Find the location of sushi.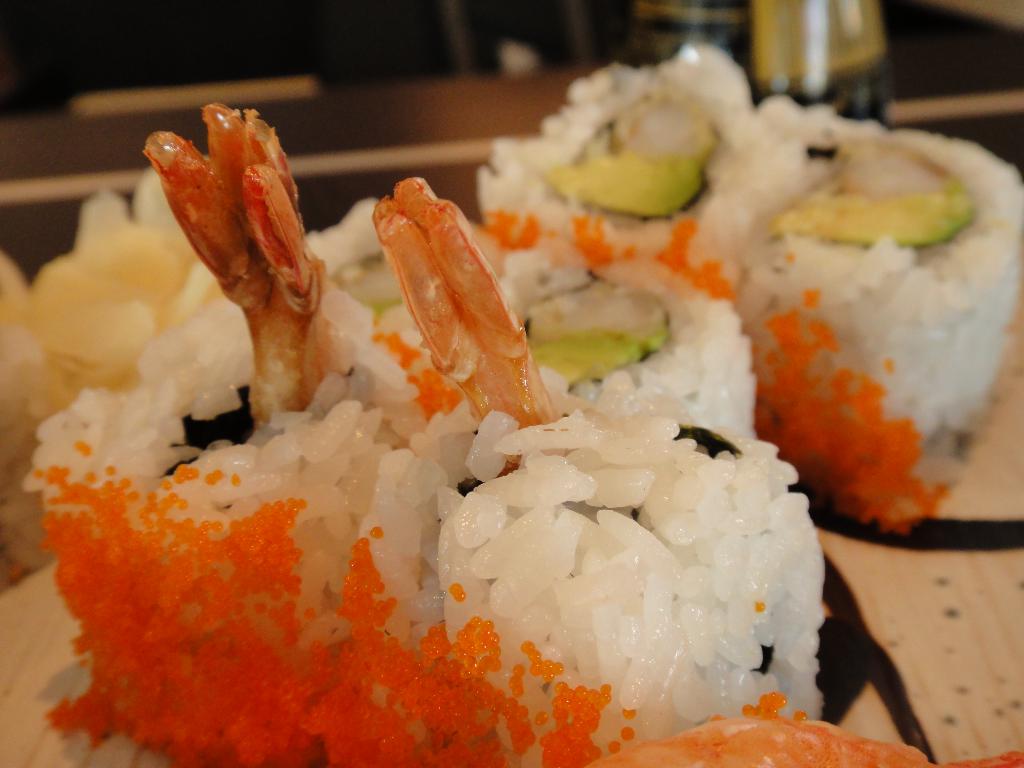
Location: l=462, t=29, r=753, b=264.
